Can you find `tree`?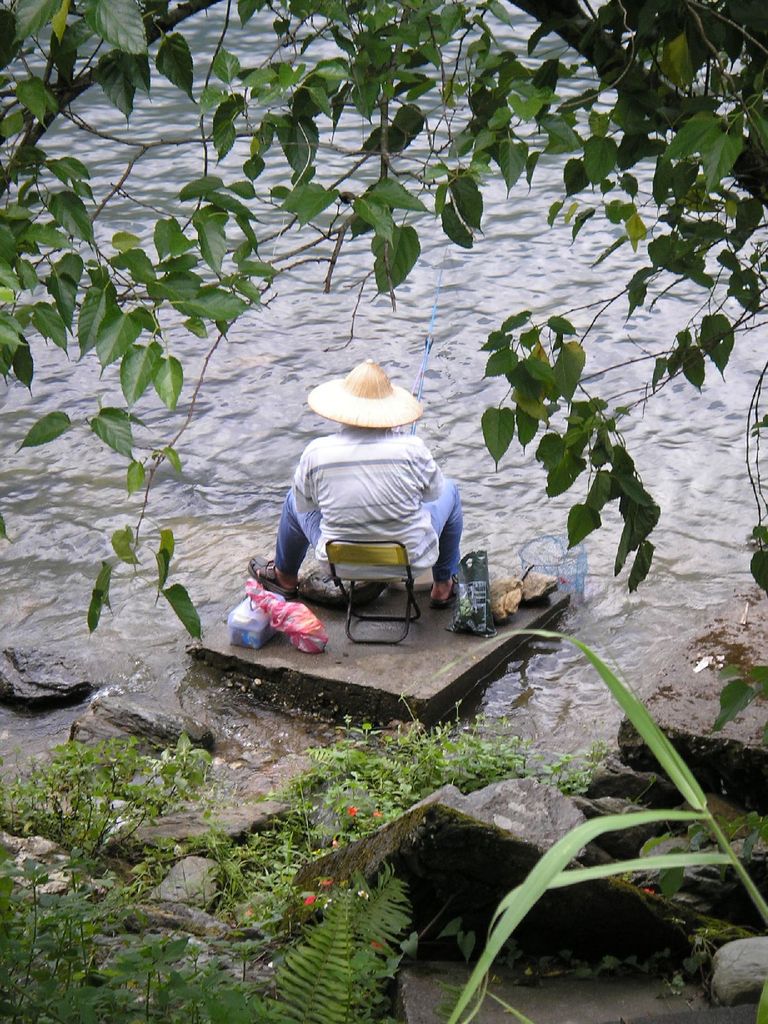
Yes, bounding box: <region>0, 0, 767, 645</region>.
